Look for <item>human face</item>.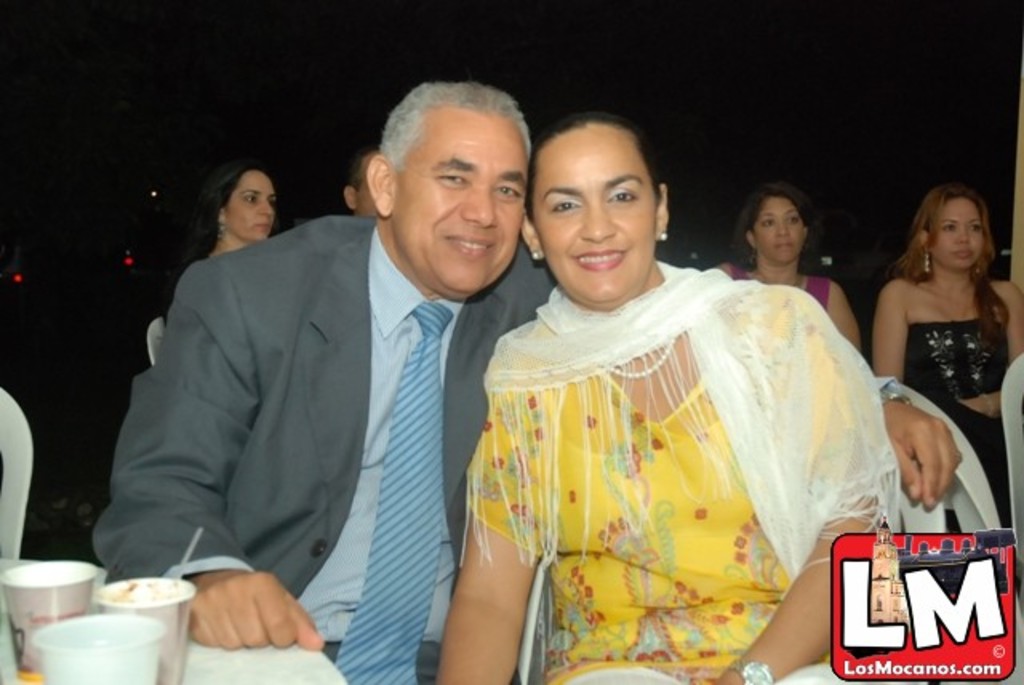
Found: 926/194/982/266.
